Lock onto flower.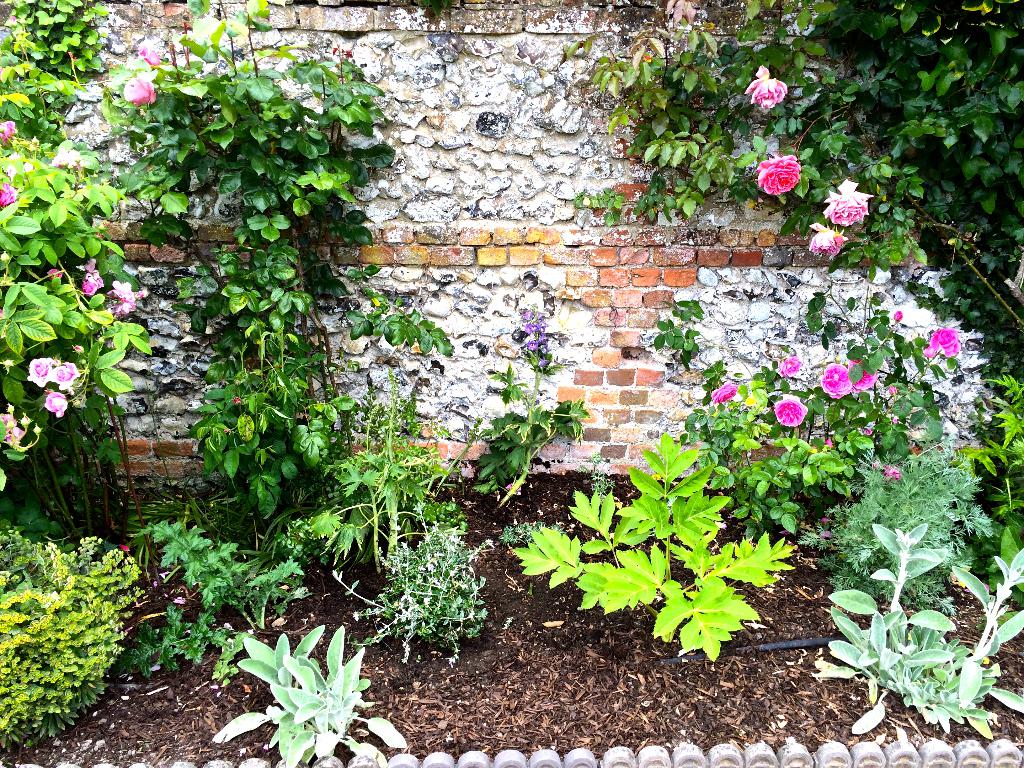
Locked: region(927, 325, 963, 357).
